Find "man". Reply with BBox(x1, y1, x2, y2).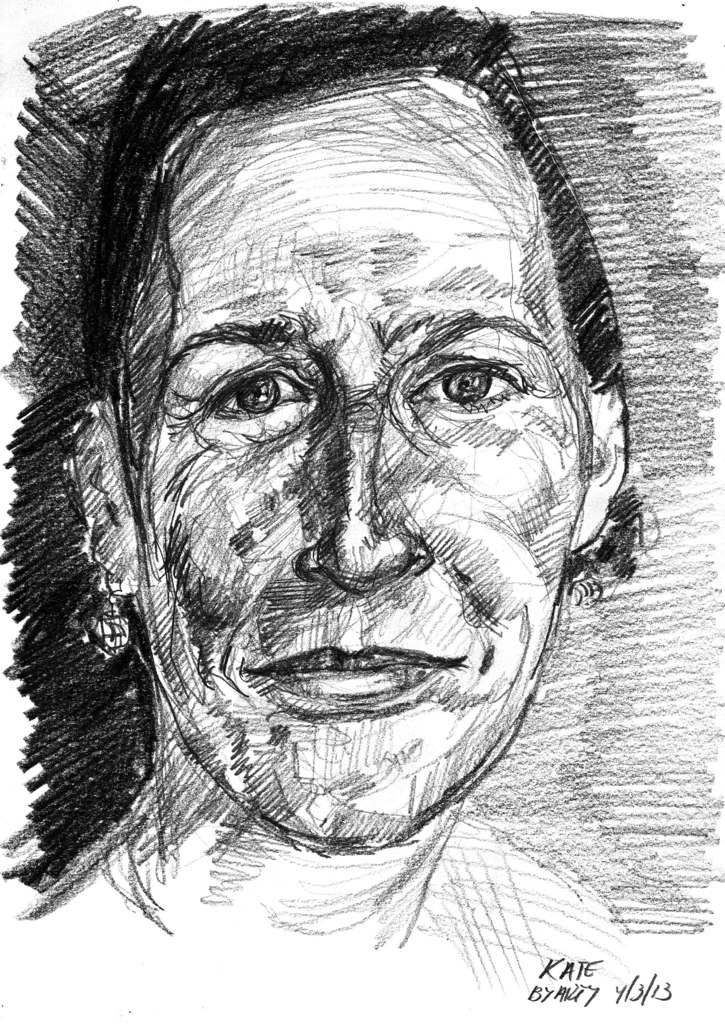
BBox(0, 29, 694, 1002).
